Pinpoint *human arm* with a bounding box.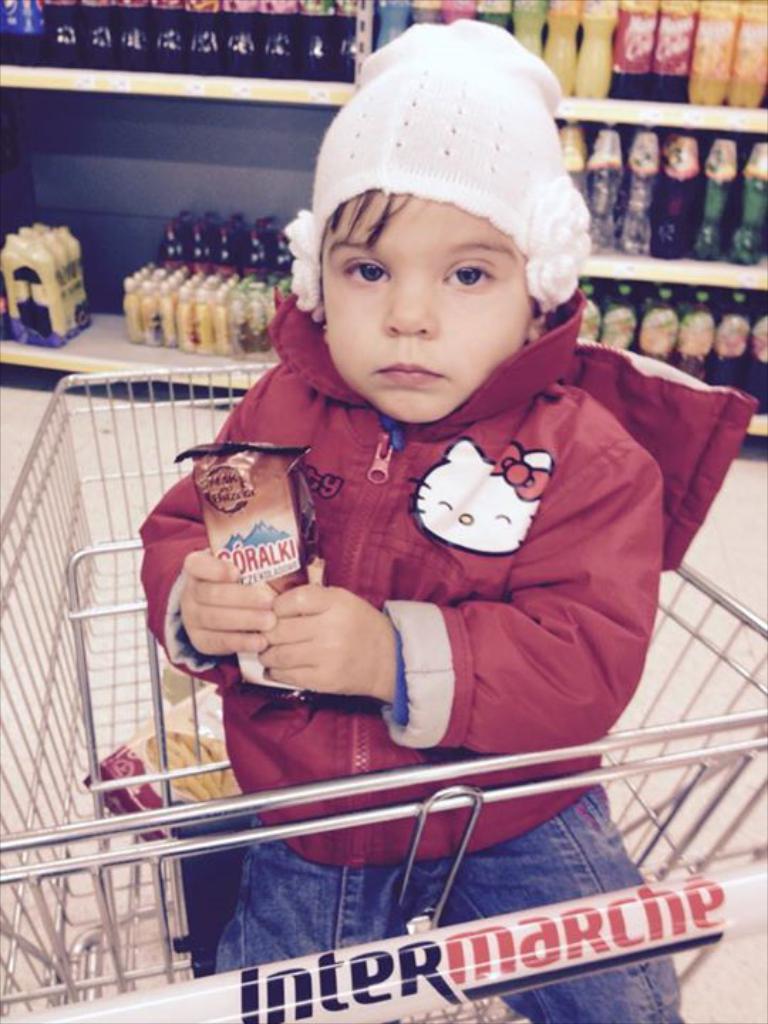
169, 565, 422, 708.
